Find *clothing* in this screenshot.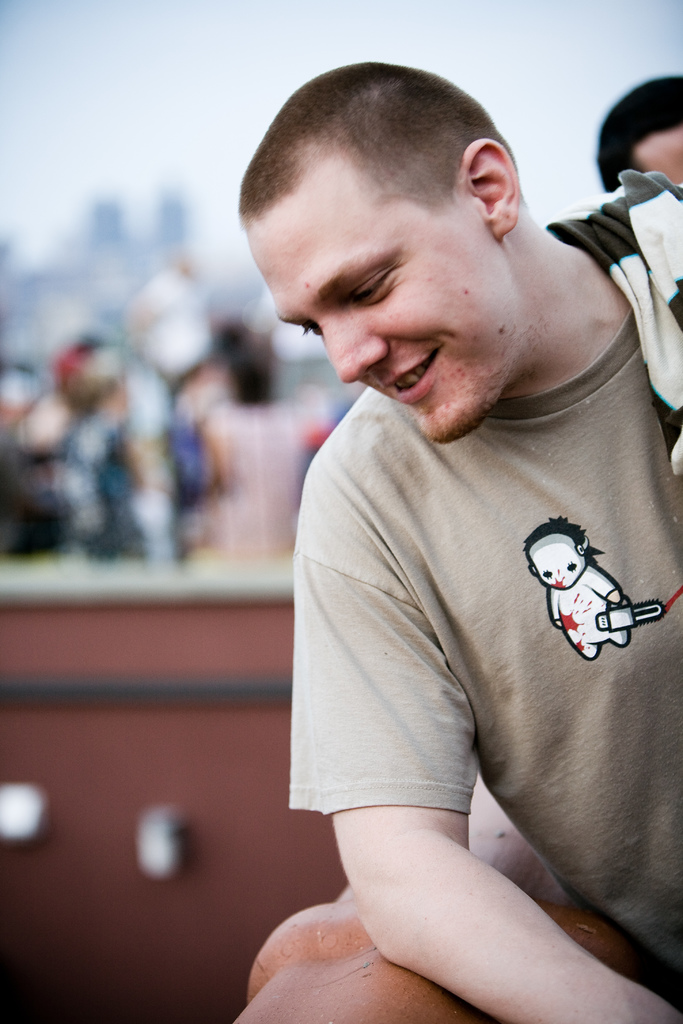
The bounding box for *clothing* is 274:236:661:984.
